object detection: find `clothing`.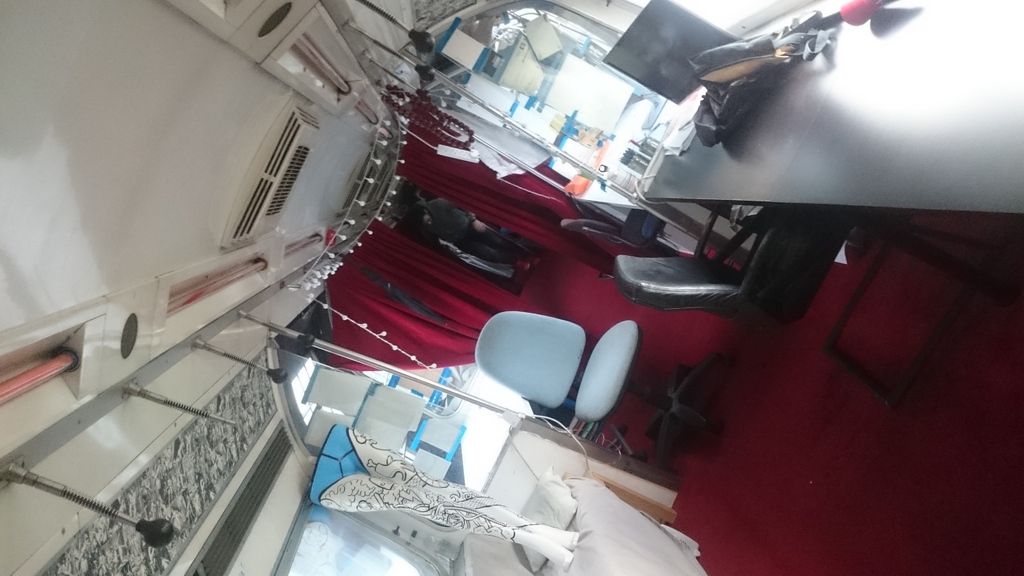
pyautogui.locateOnScreen(420, 230, 518, 290).
